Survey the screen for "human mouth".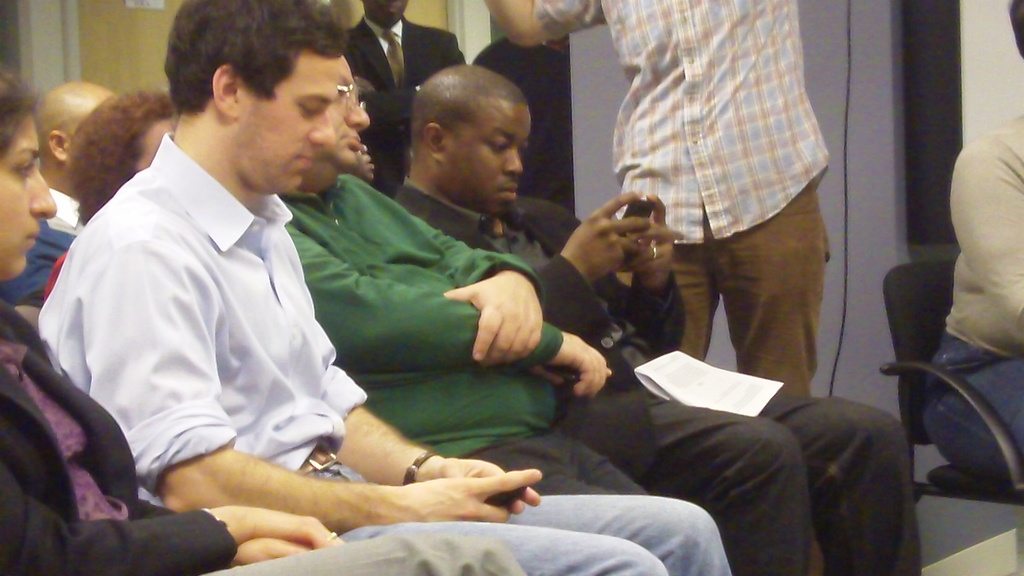
Survey found: region(369, 159, 374, 167).
